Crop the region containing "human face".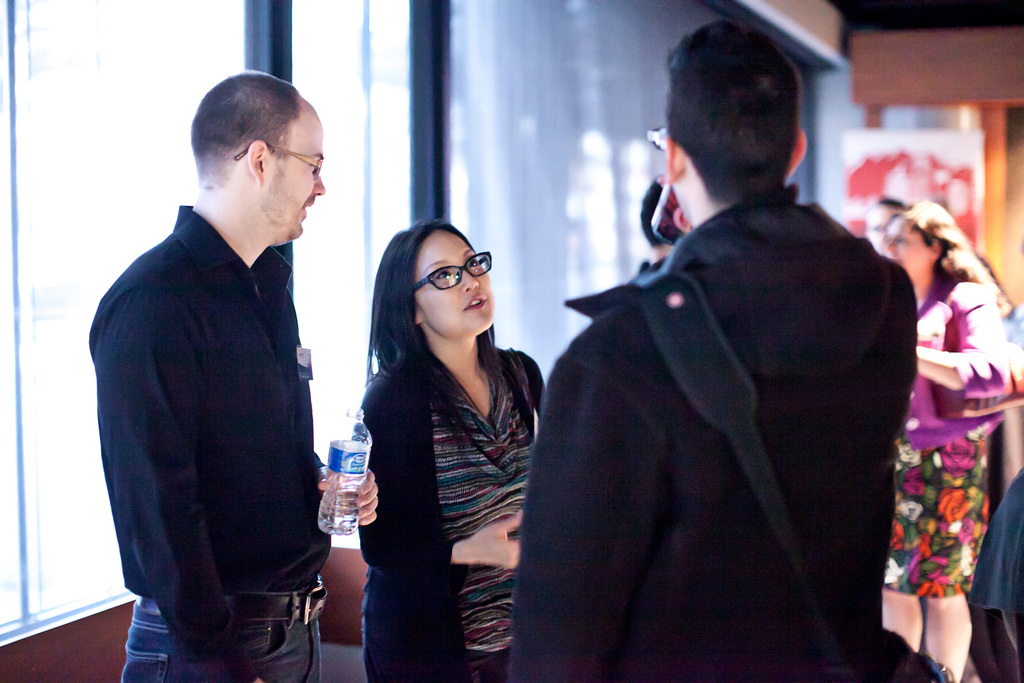
Crop region: BBox(406, 229, 502, 343).
